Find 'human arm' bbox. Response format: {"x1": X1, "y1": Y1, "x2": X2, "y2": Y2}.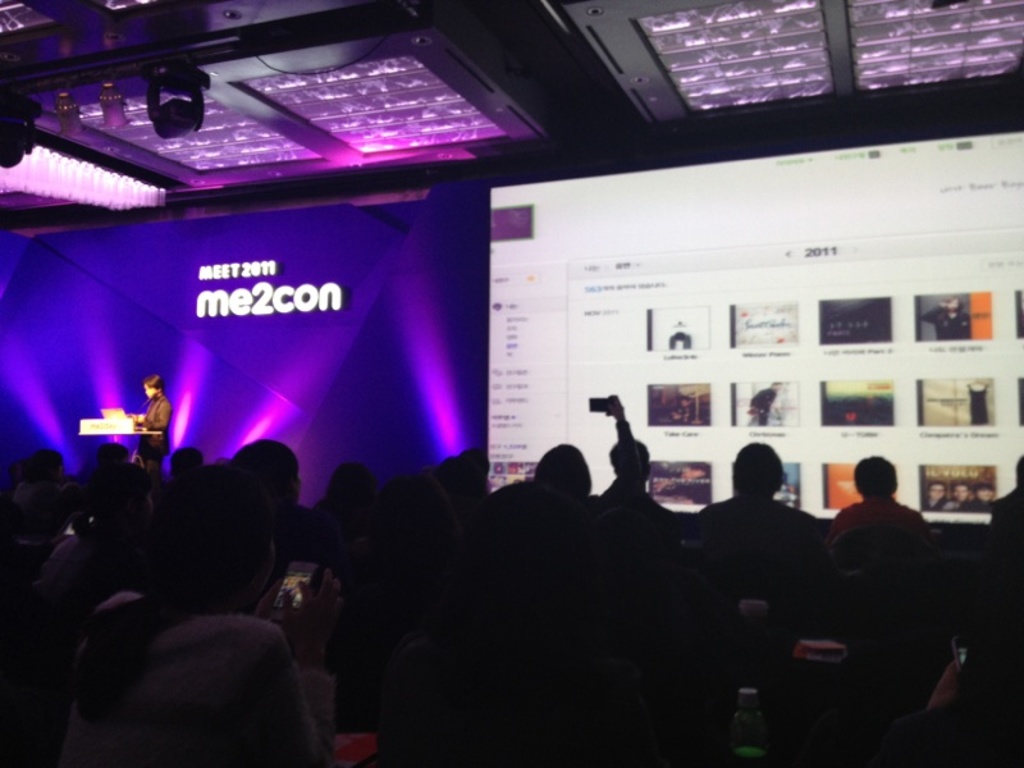
{"x1": 598, "y1": 397, "x2": 639, "y2": 509}.
